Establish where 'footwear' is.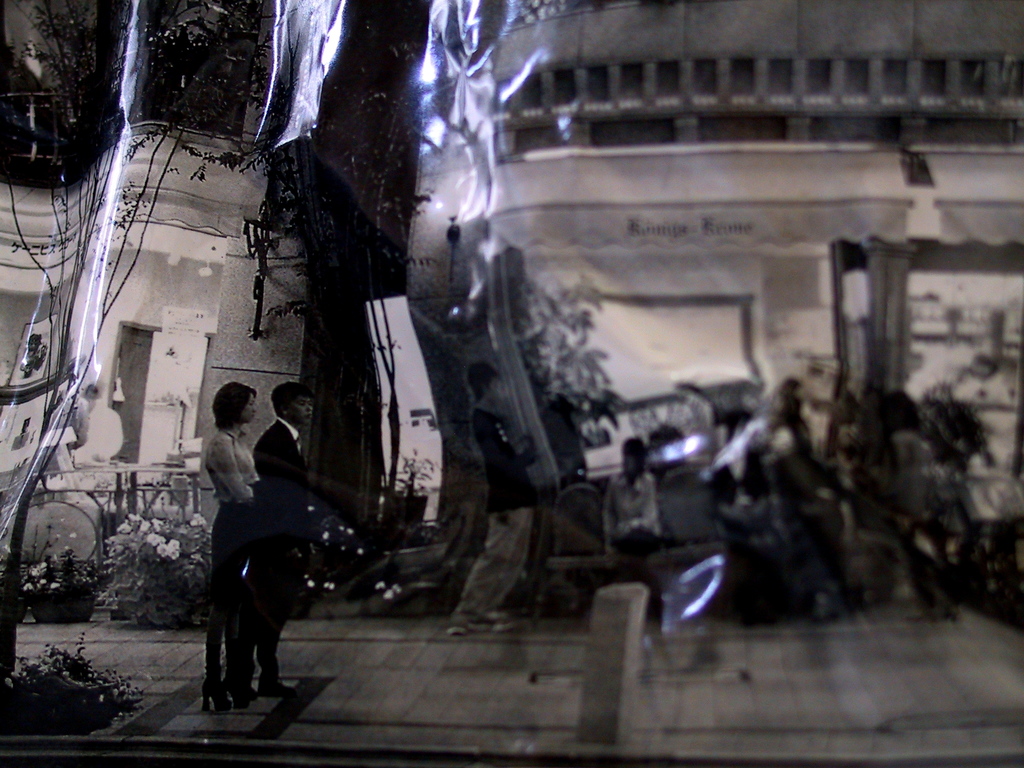
Established at box(197, 666, 240, 712).
